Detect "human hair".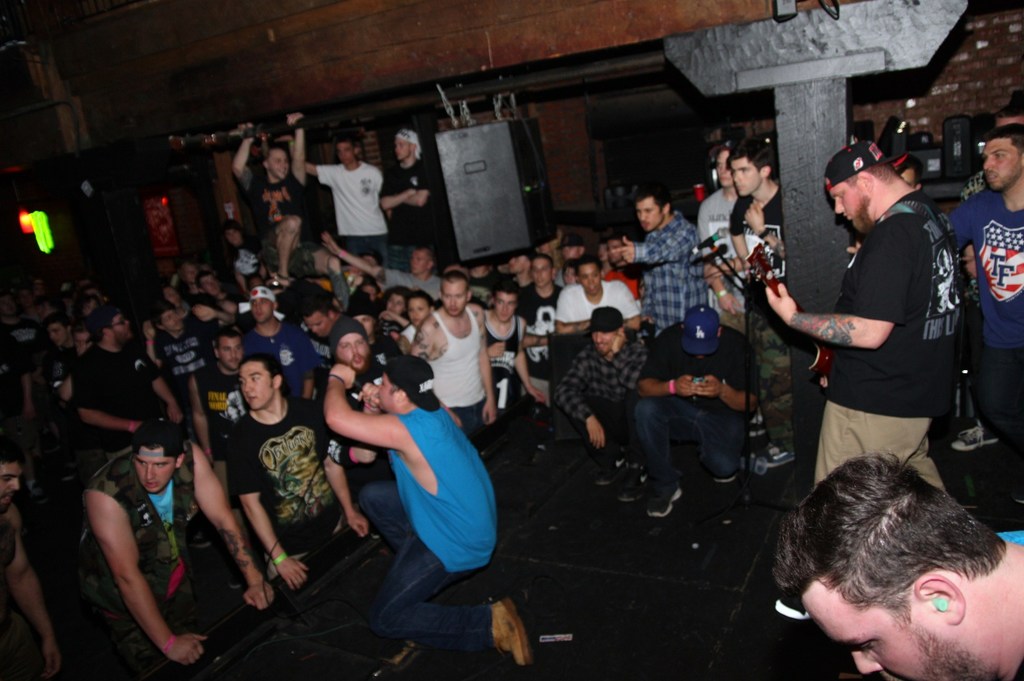
Detected at bbox=(264, 145, 290, 163).
